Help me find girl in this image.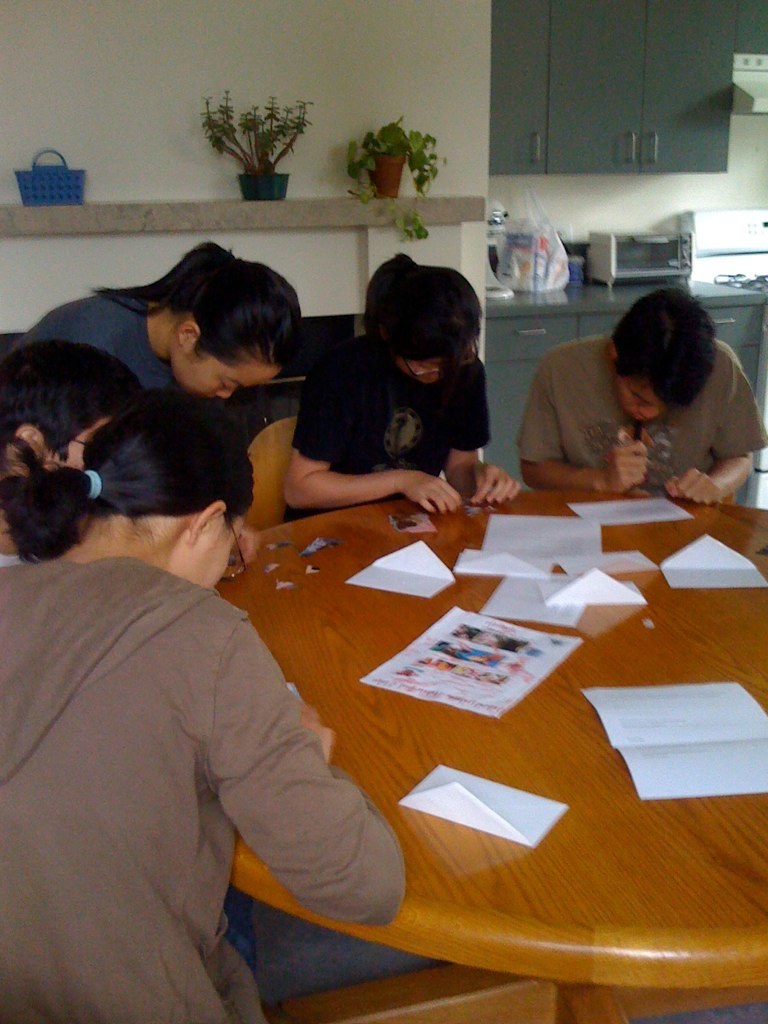
Found it: [279,246,525,530].
